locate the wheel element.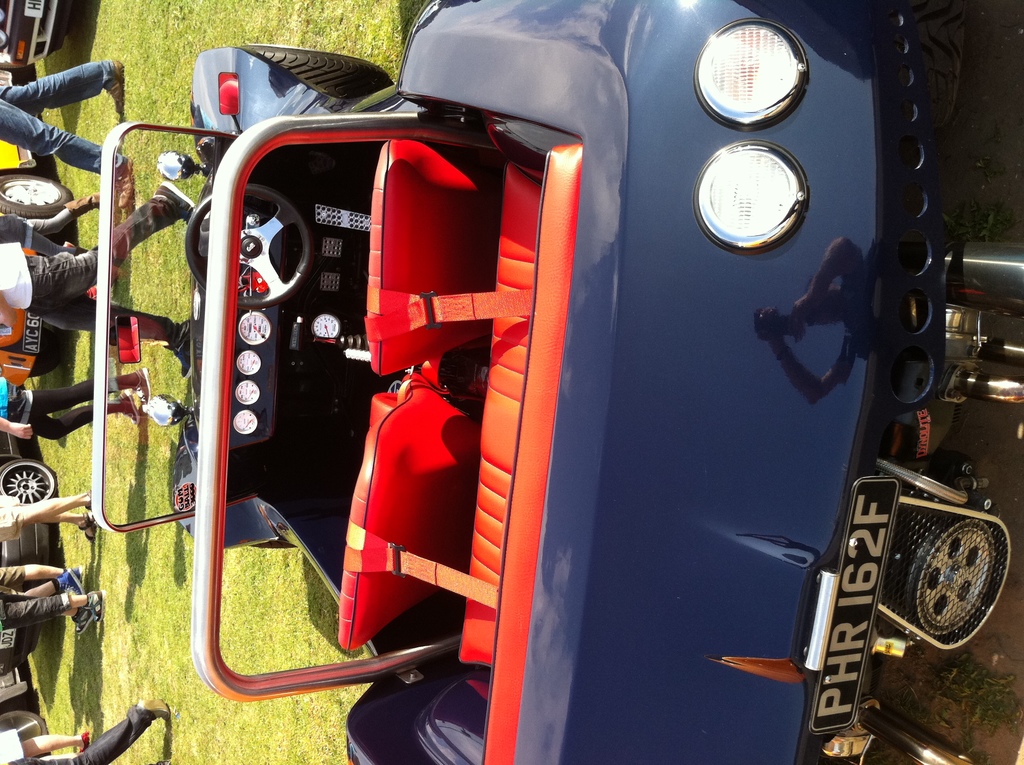
Element bbox: 0 464 57 500.
